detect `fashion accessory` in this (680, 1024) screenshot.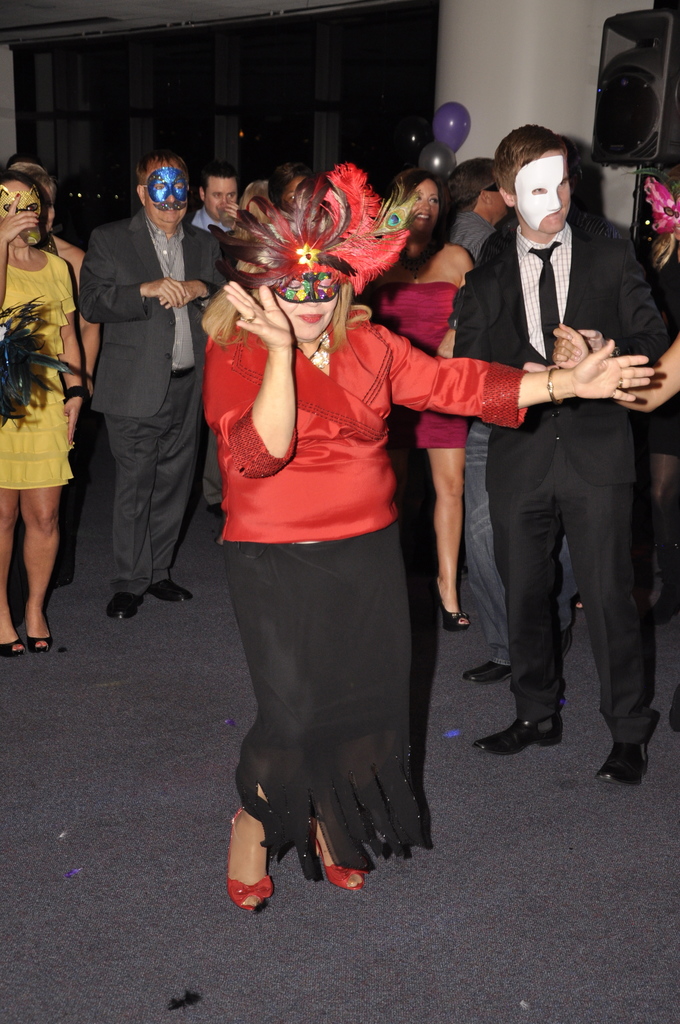
Detection: <region>28, 637, 56, 653</region>.
